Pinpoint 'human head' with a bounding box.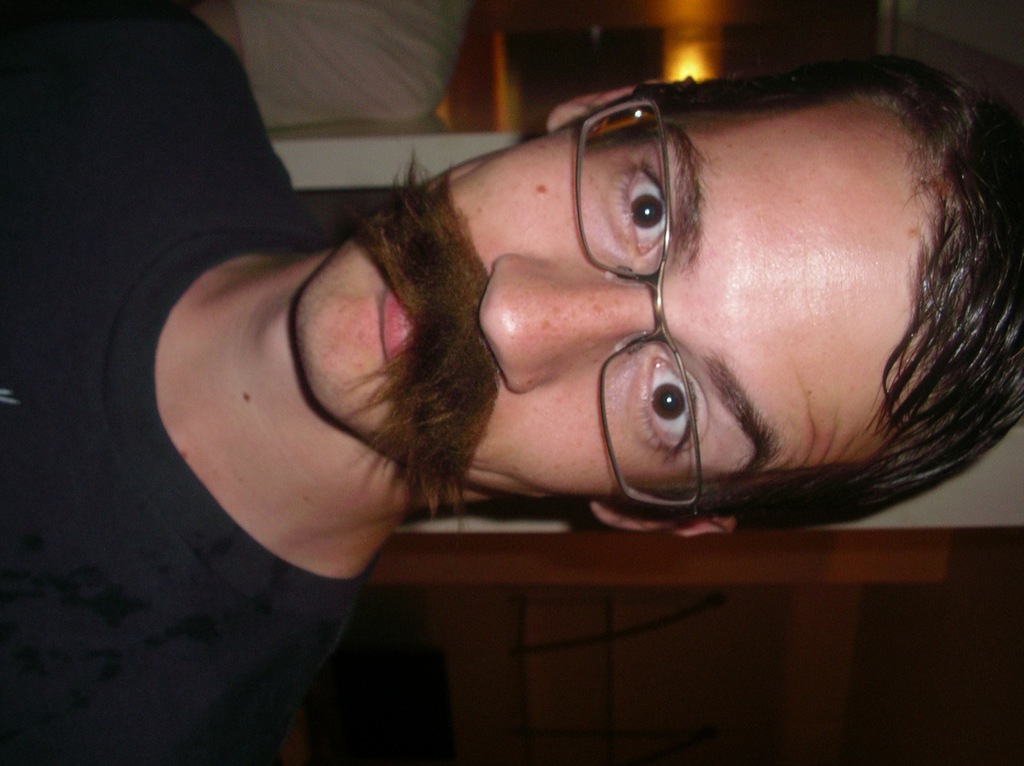
[429, 65, 938, 491].
